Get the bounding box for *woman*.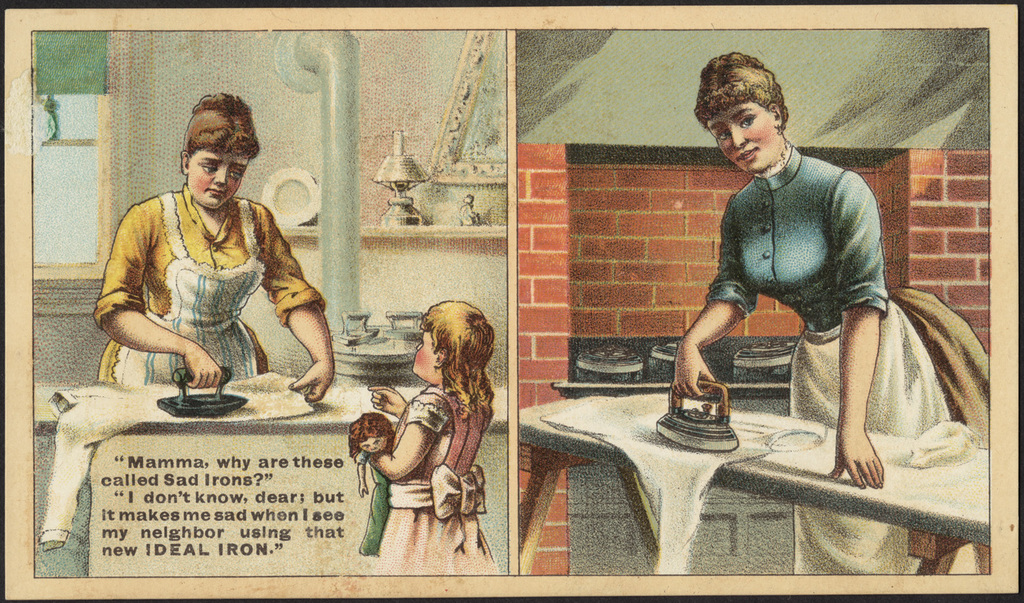
crop(354, 295, 498, 568).
